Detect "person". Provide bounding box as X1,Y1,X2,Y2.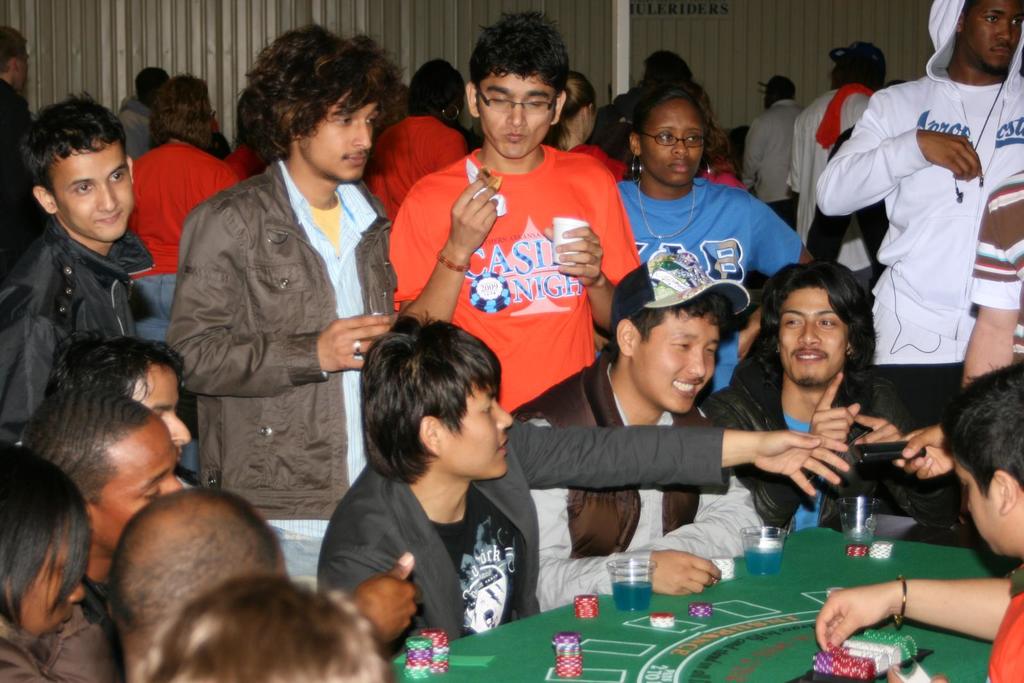
0,378,209,655.
